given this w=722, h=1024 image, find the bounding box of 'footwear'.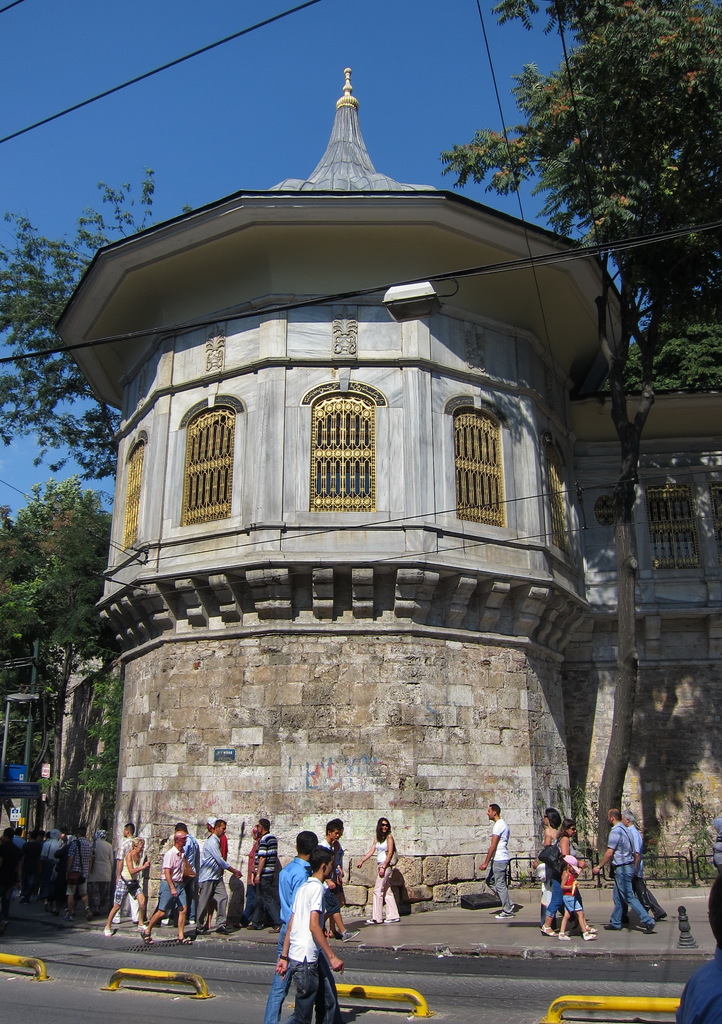
(left=587, top=924, right=595, bottom=935).
